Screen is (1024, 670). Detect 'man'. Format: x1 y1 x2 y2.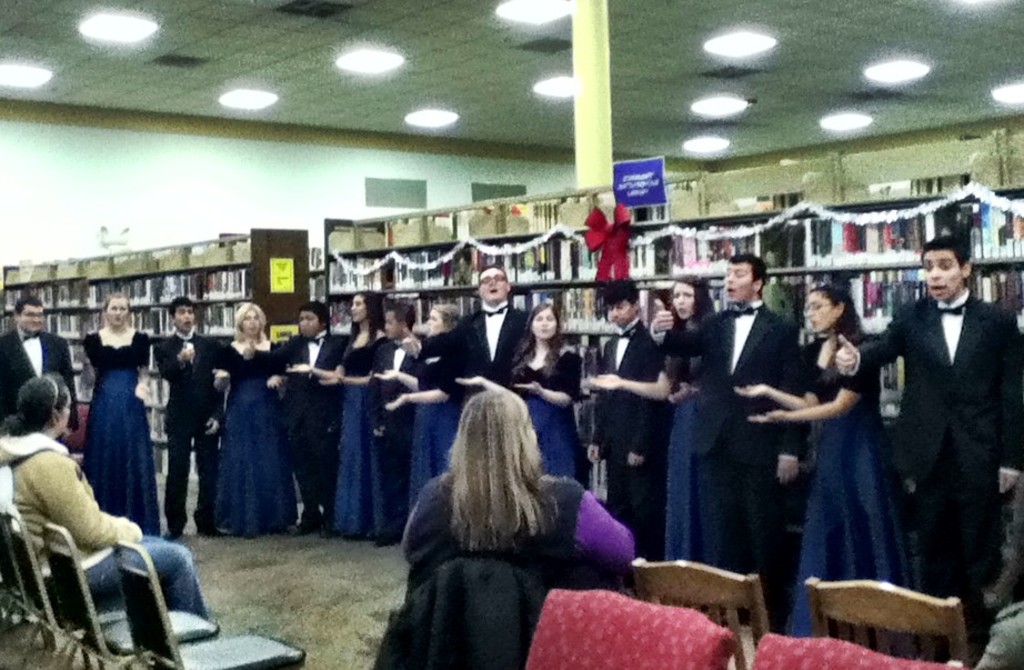
360 301 424 539.
